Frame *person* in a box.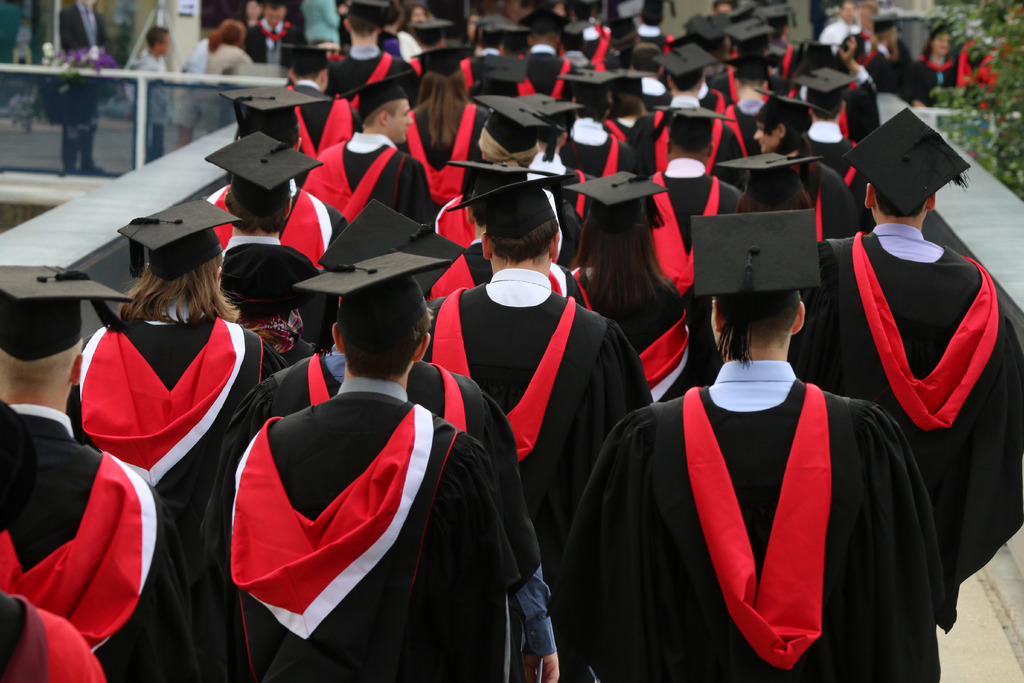
select_region(657, 40, 713, 119).
